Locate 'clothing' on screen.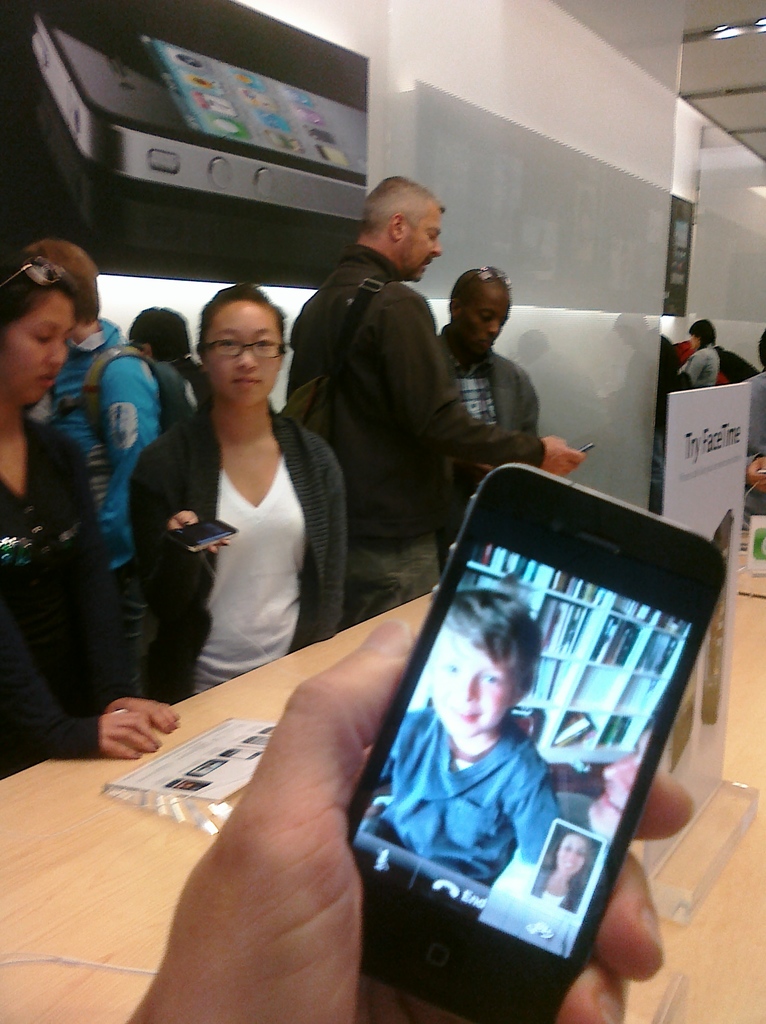
On screen at [288,242,550,630].
